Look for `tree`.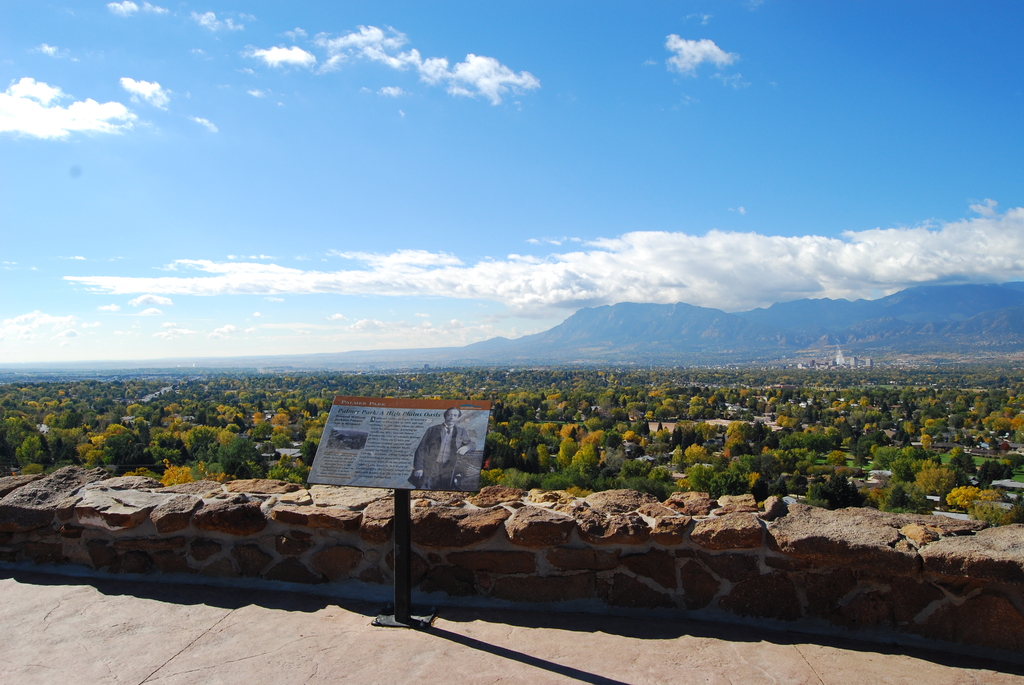
Found: x1=923, y1=434, x2=936, y2=453.
